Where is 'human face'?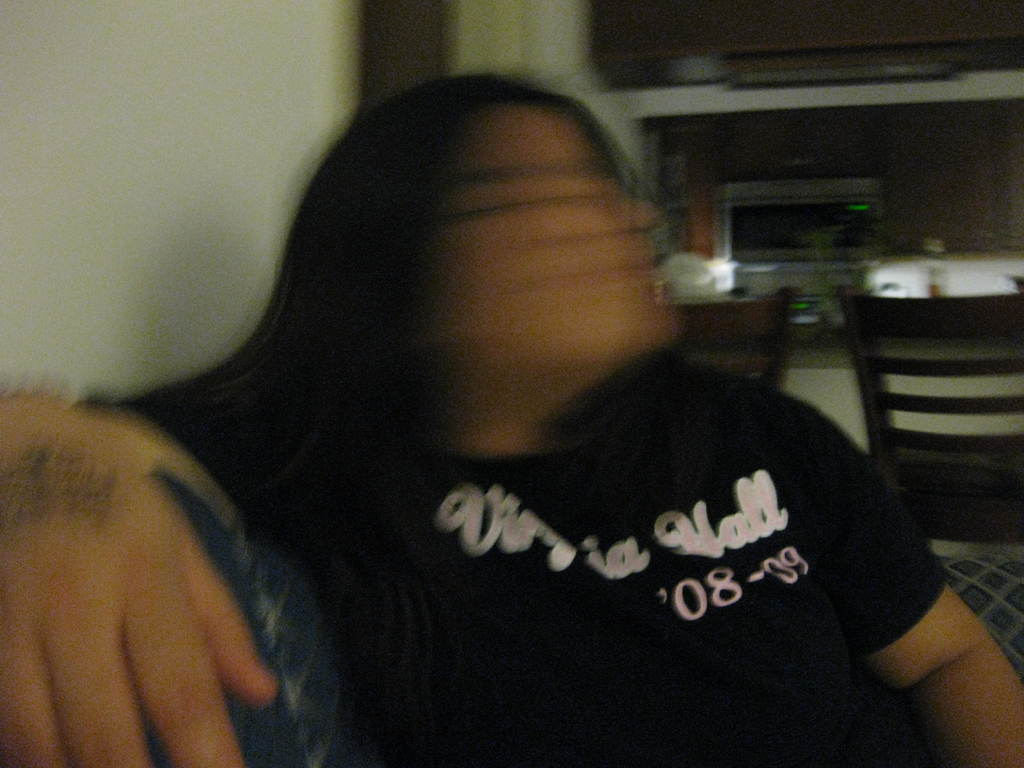
pyautogui.locateOnScreen(439, 108, 666, 358).
